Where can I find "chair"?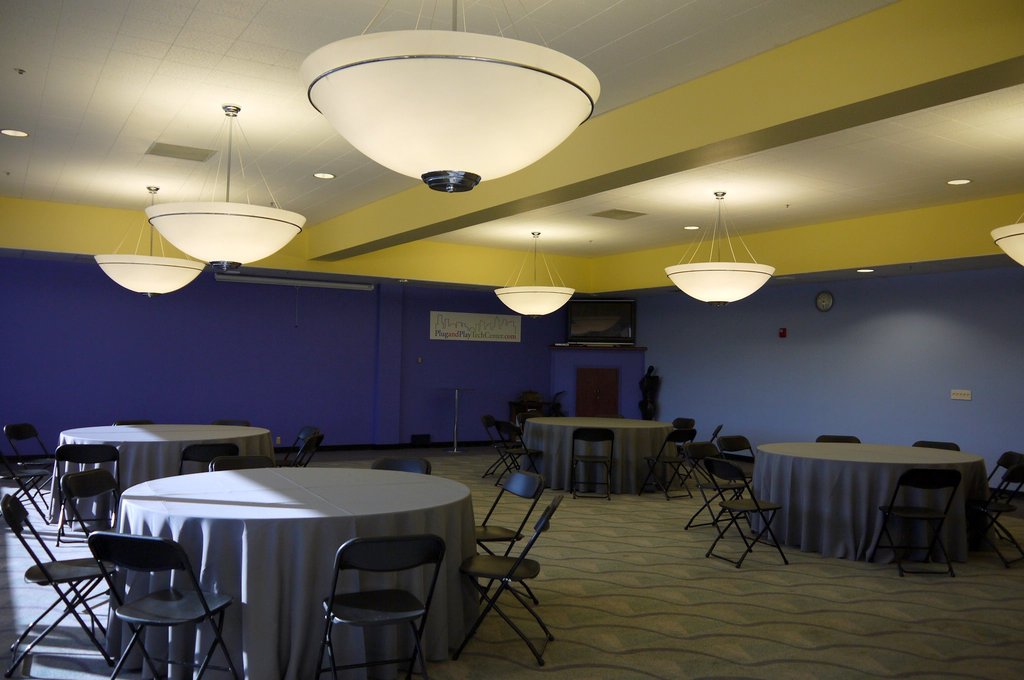
You can find it at [815,432,862,442].
